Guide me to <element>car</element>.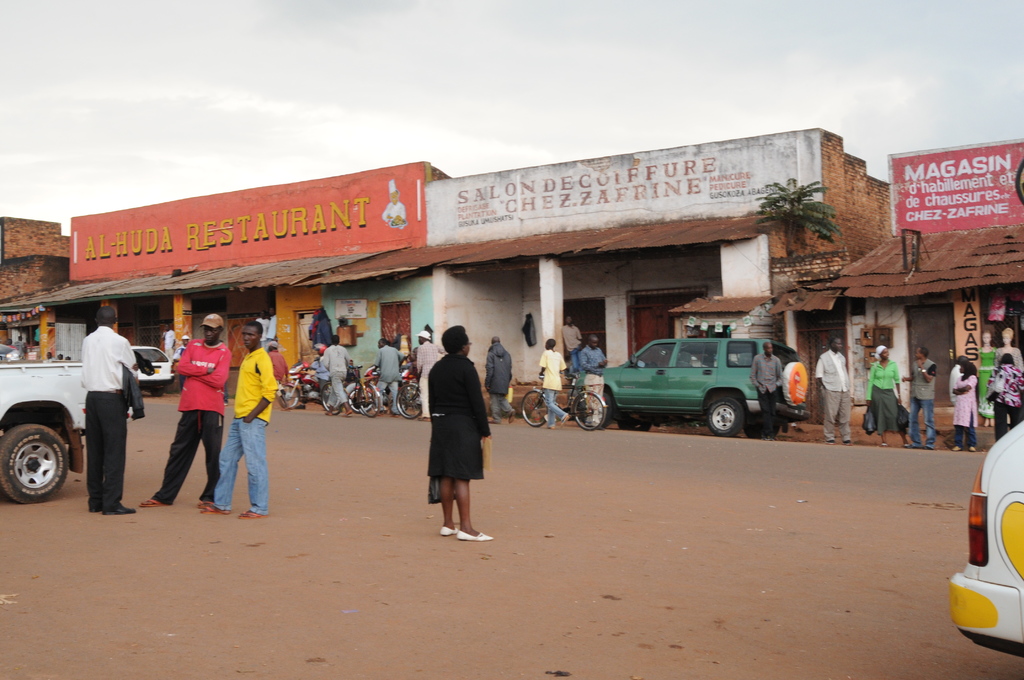
Guidance: 129/340/175/398.
